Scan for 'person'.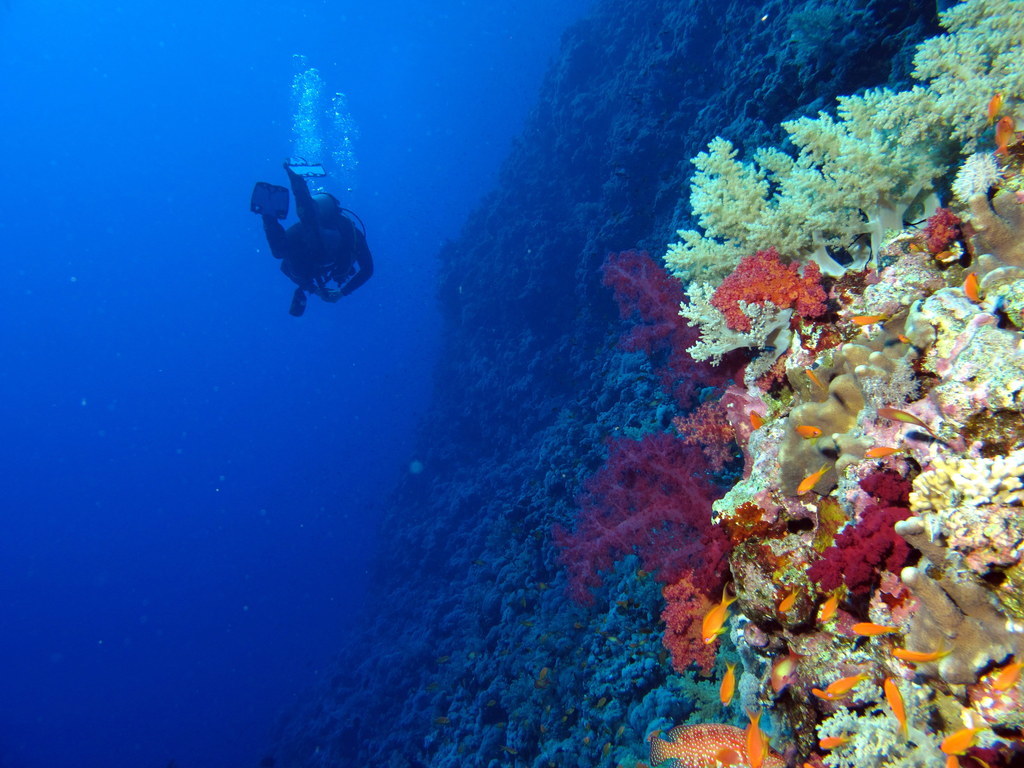
Scan result: (left=252, top=146, right=377, bottom=331).
